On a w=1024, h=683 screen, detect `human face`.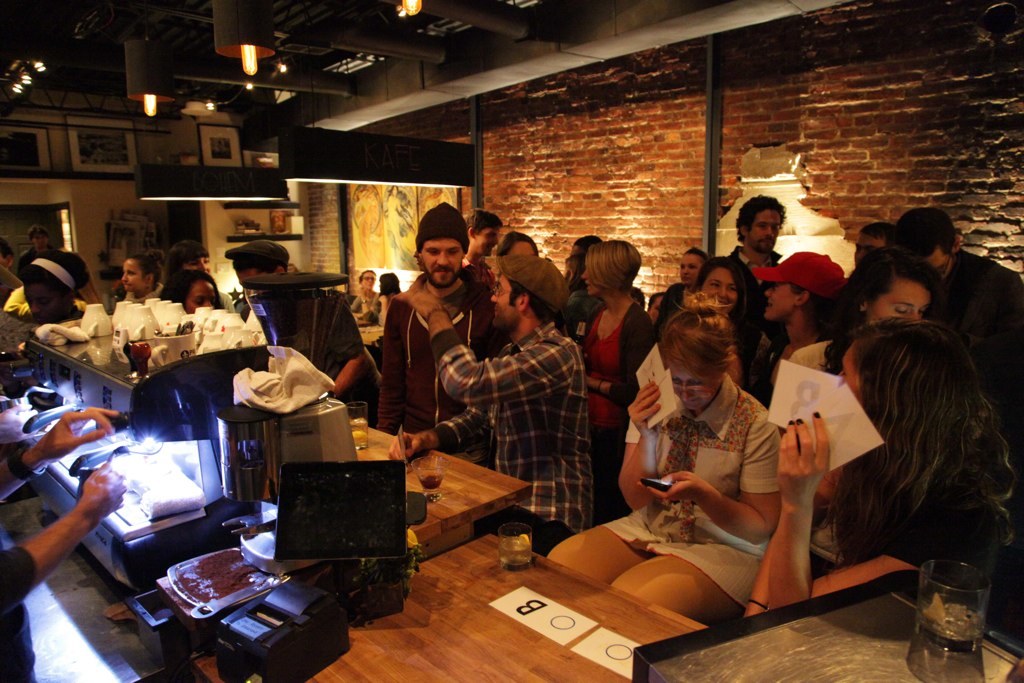
681,254,701,280.
